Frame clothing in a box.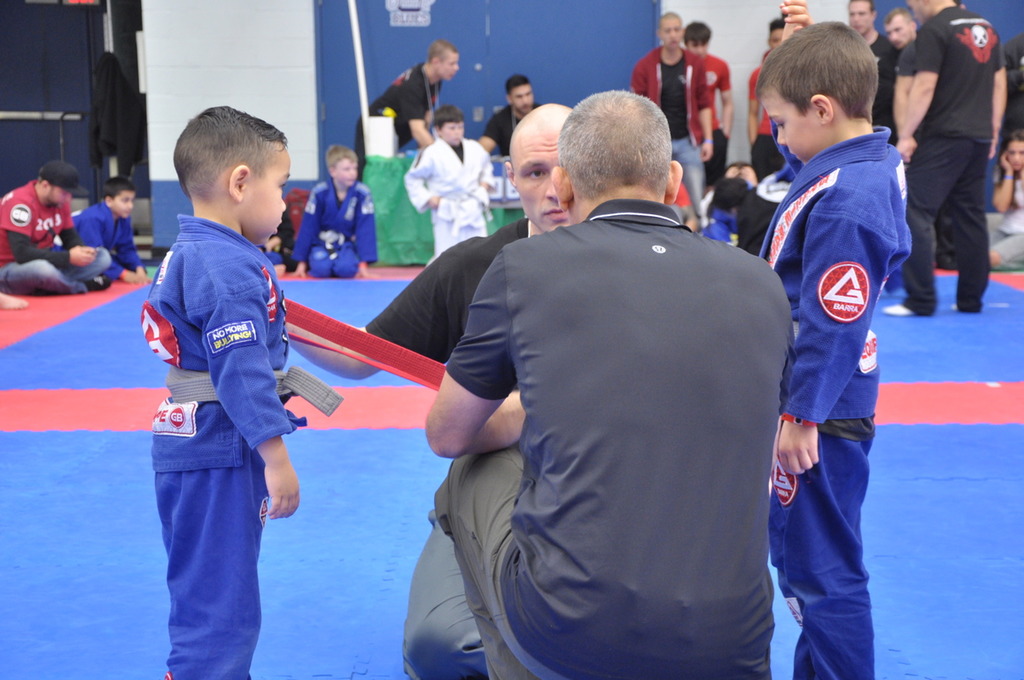
rect(357, 64, 437, 148).
